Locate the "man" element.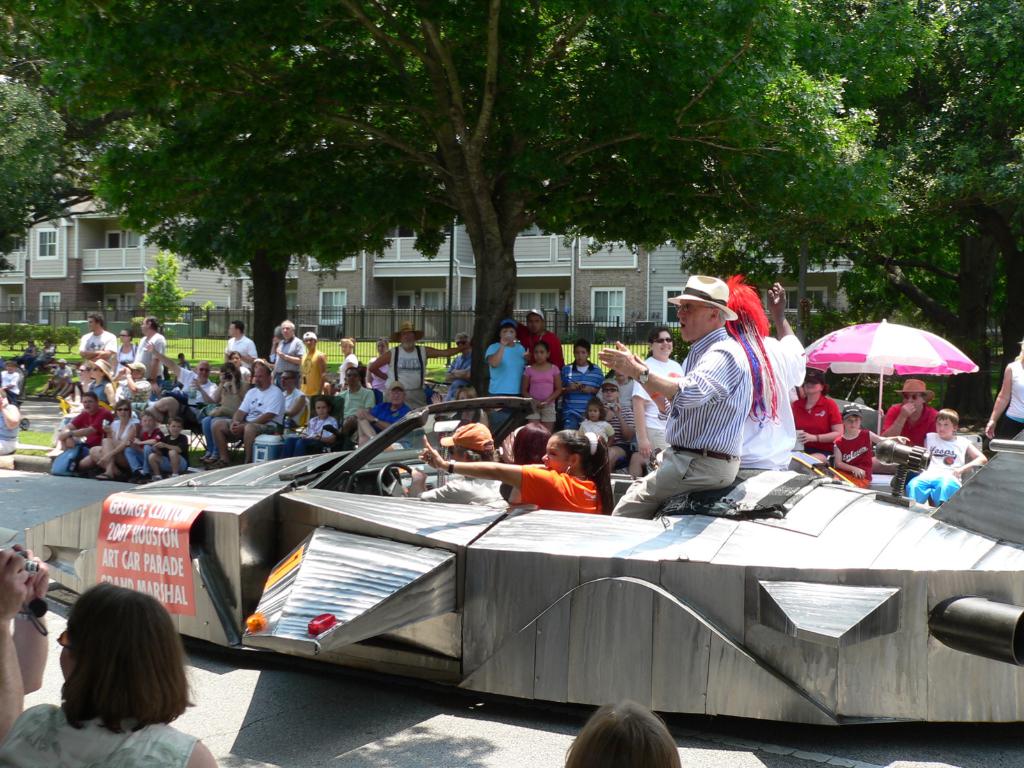
Element bbox: 883 378 937 450.
